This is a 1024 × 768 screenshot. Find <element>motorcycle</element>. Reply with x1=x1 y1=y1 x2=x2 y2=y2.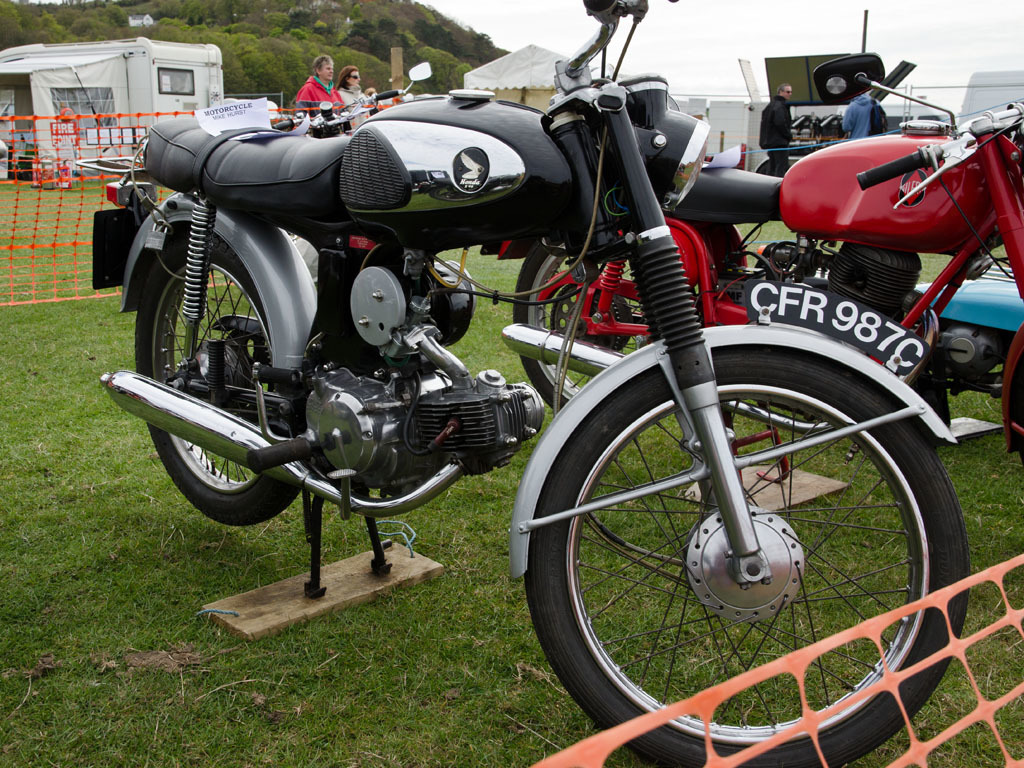
x1=64 y1=0 x2=1001 y2=749.
